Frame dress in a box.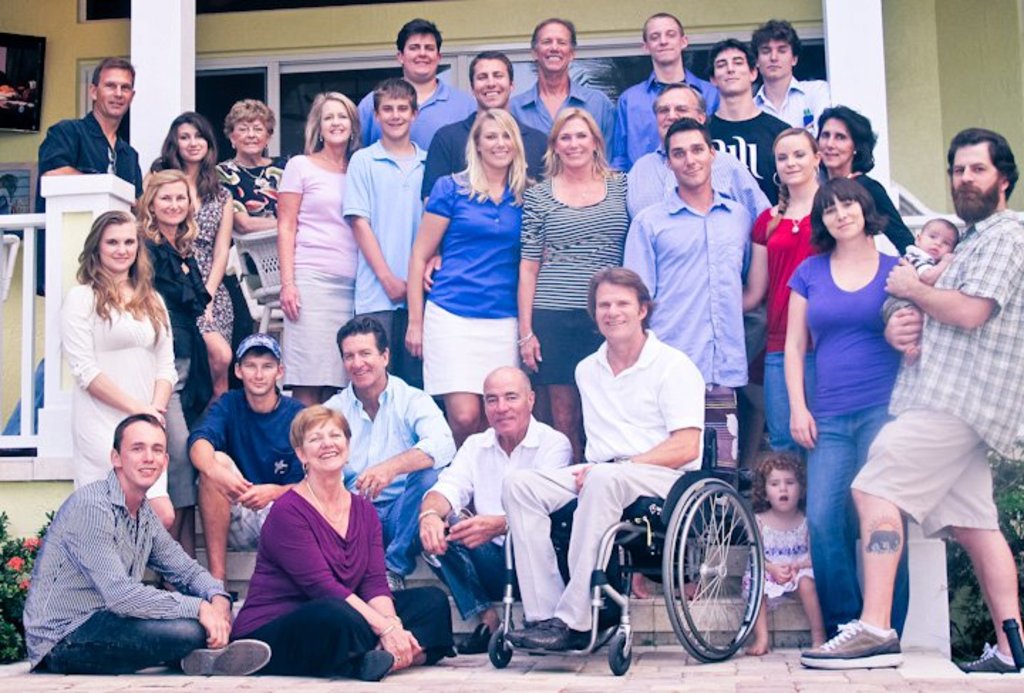
pyautogui.locateOnScreen(744, 518, 818, 601).
